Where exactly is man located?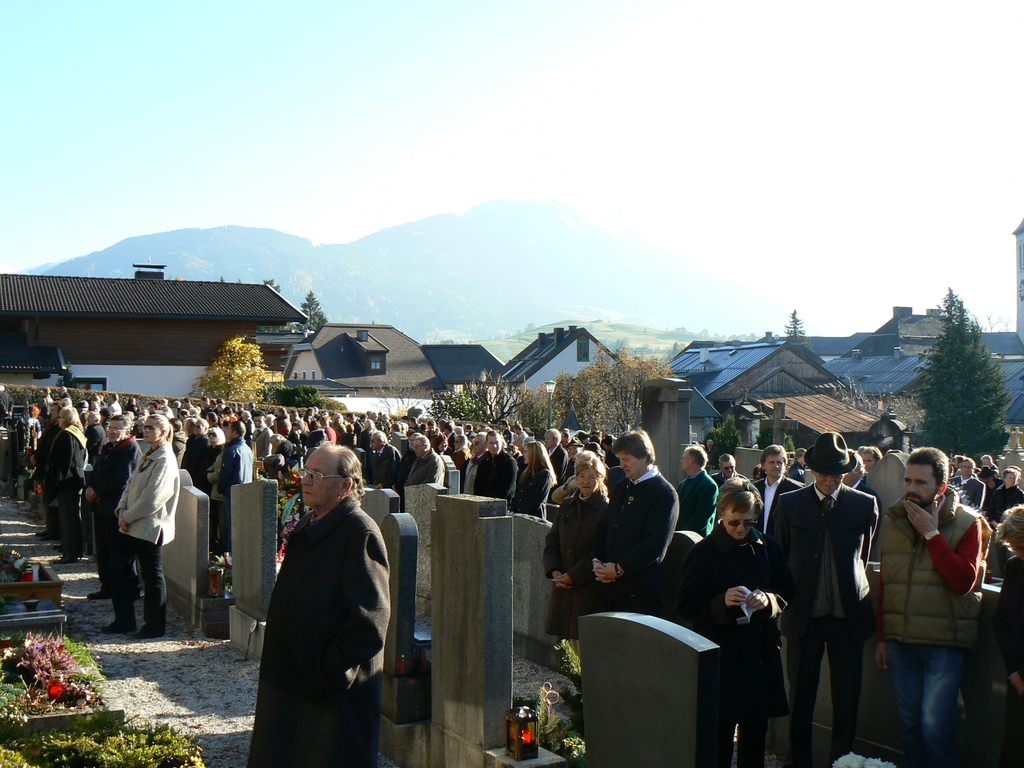
Its bounding box is left=953, top=454, right=968, bottom=475.
